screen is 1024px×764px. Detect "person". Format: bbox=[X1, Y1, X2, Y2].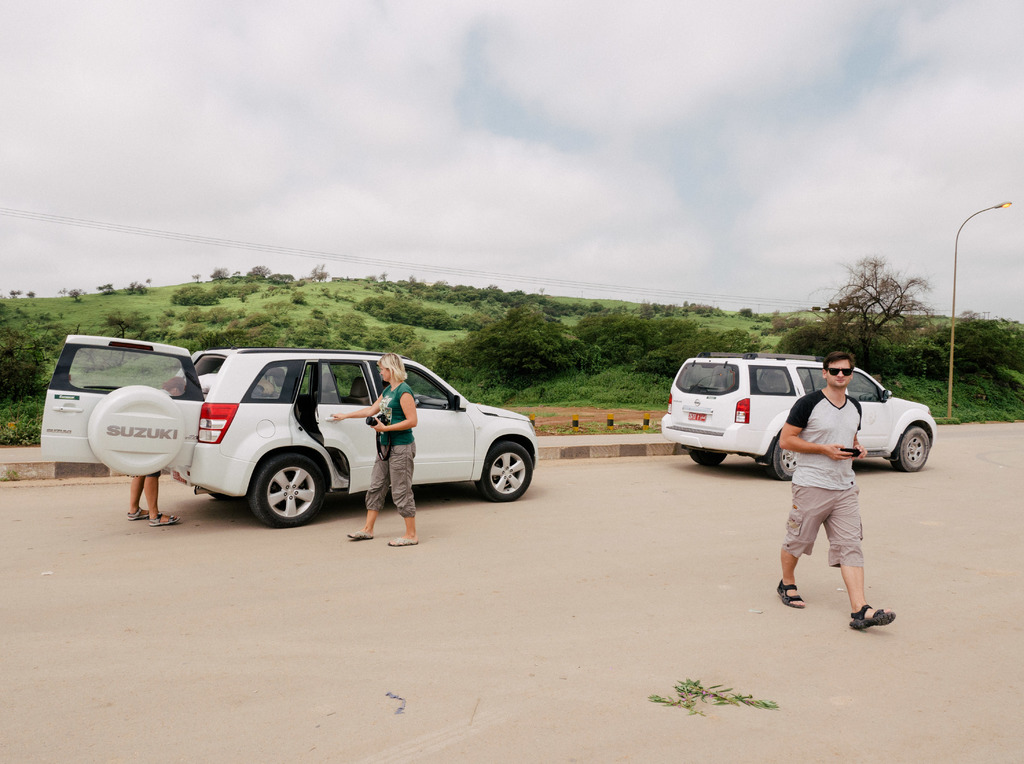
bbox=[125, 378, 193, 528].
